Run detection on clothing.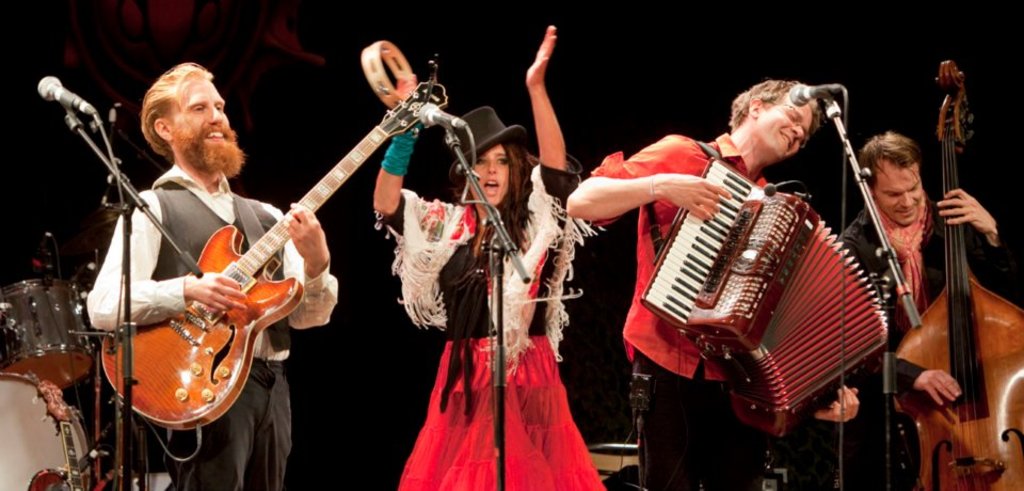
Result: 85,164,339,490.
